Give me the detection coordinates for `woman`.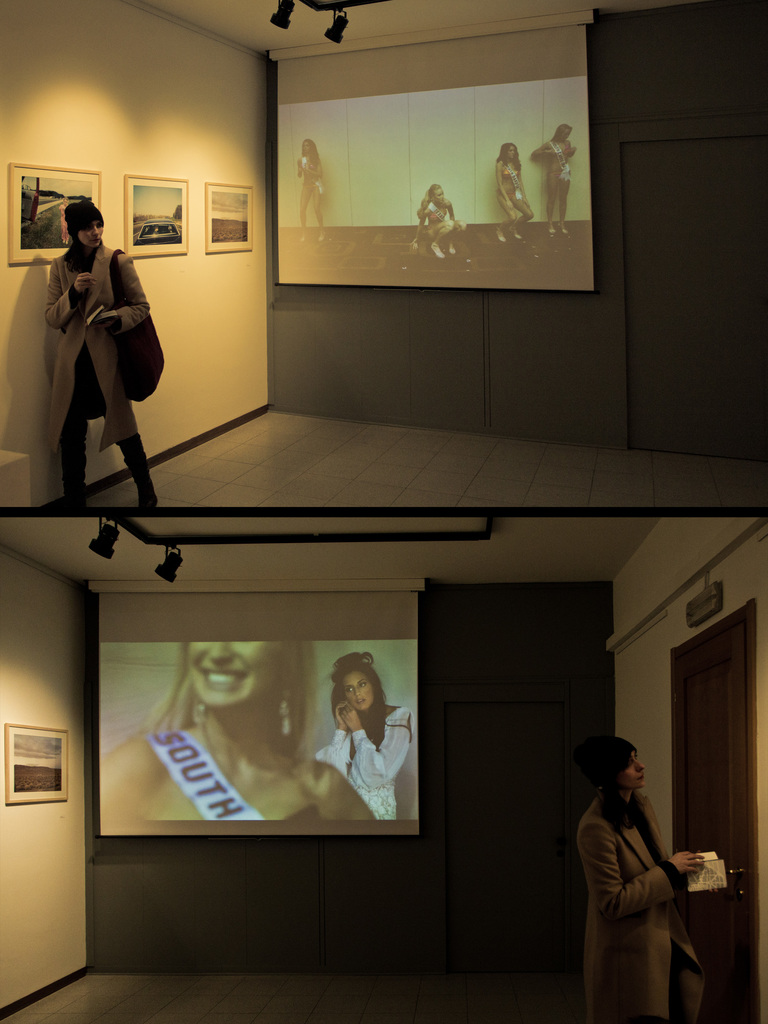
(left=408, top=179, right=464, bottom=266).
